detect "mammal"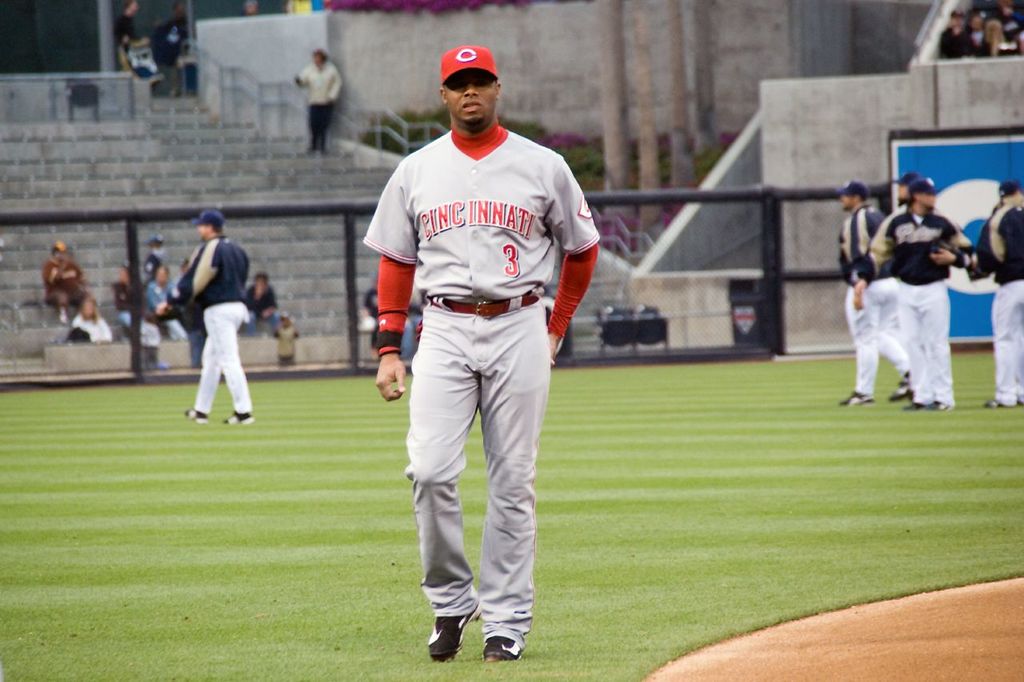
(x1=870, y1=172, x2=911, y2=396)
